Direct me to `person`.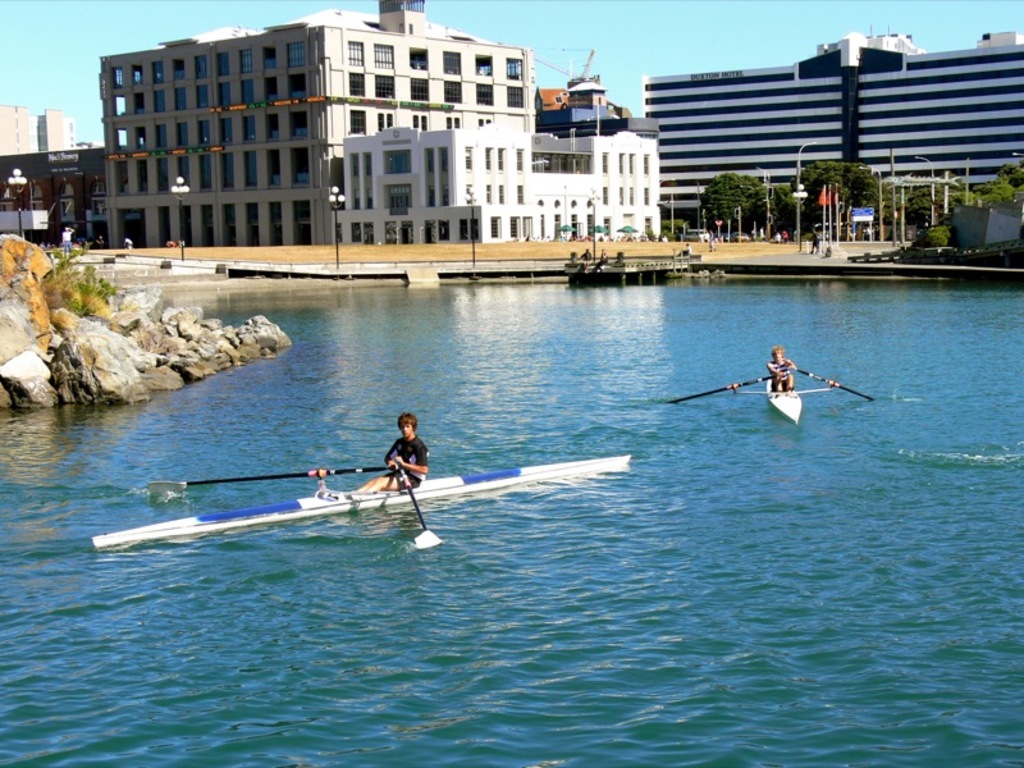
Direction: x1=767 y1=343 x2=796 y2=396.
